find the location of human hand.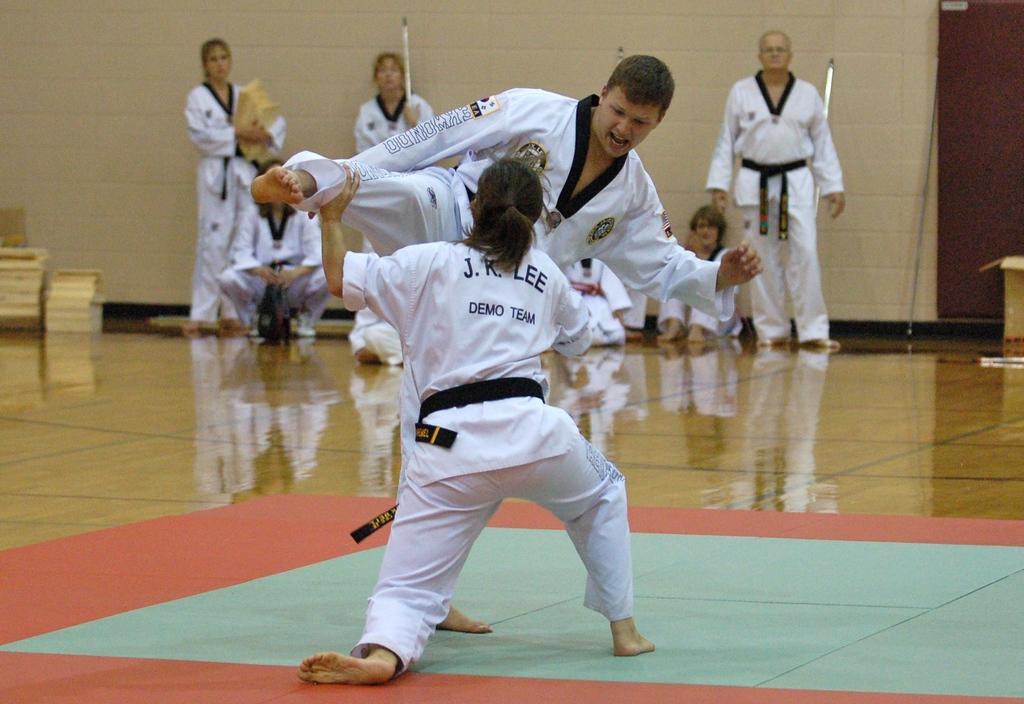
Location: [x1=400, y1=101, x2=422, y2=127].
